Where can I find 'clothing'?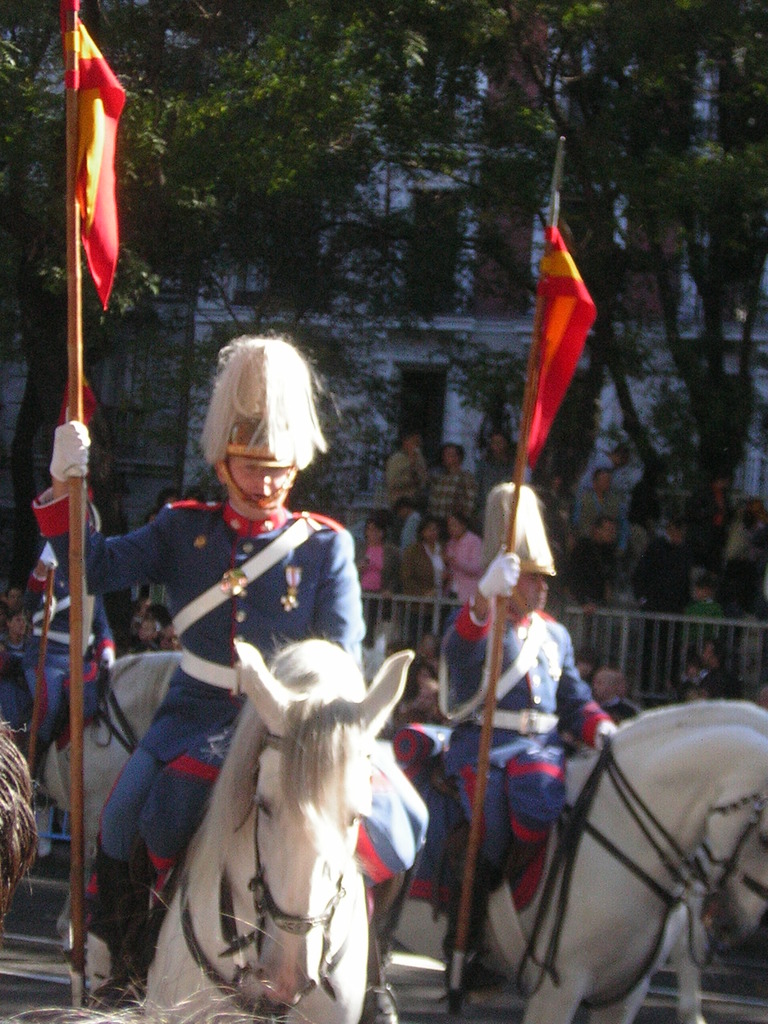
You can find it at left=420, top=526, right=484, bottom=619.
